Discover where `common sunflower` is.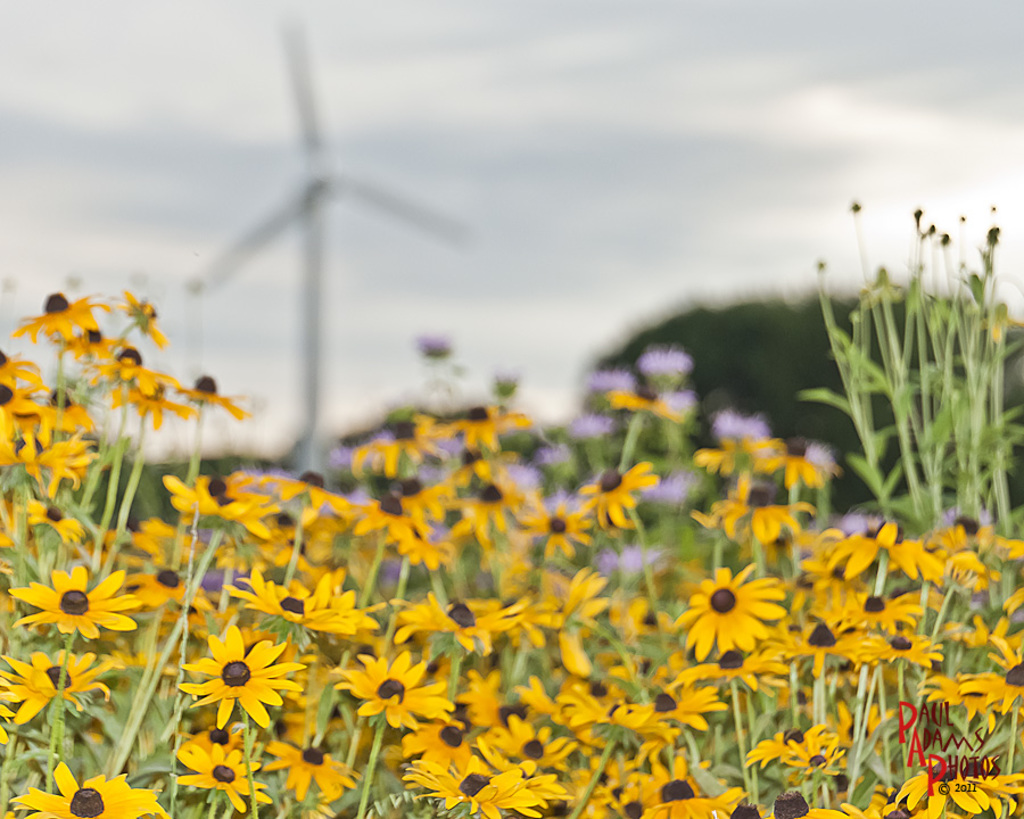
Discovered at pyautogui.locateOnScreen(9, 761, 189, 818).
